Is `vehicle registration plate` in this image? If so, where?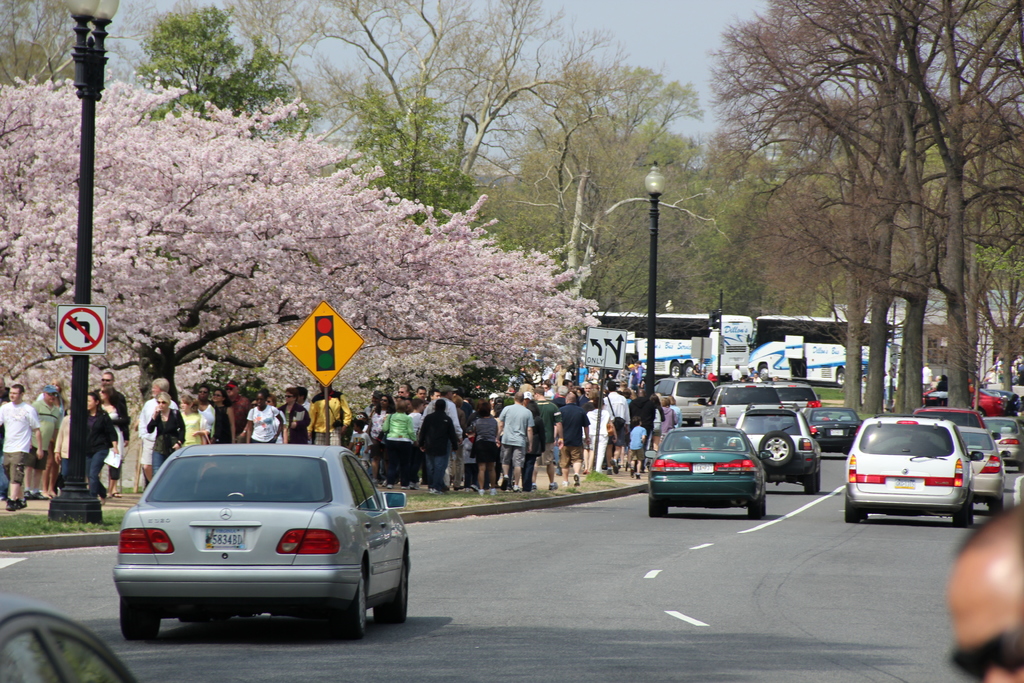
Yes, at [896,479,915,490].
